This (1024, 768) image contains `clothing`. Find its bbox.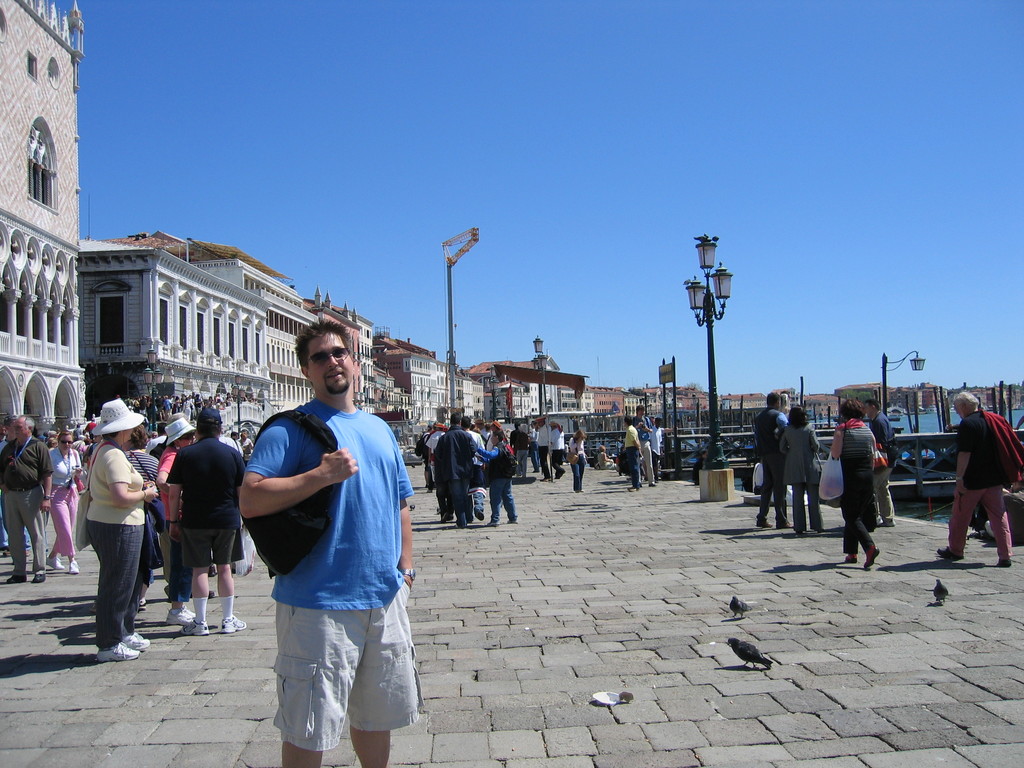
(left=648, top=426, right=666, bottom=480).
